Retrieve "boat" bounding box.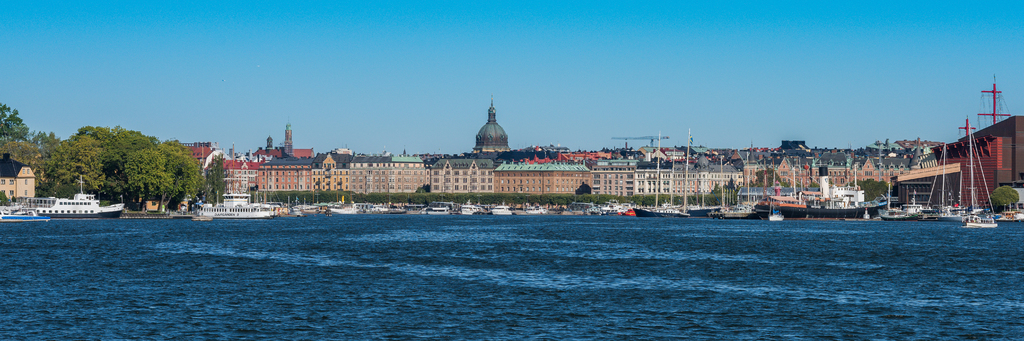
Bounding box: 624, 200, 637, 221.
